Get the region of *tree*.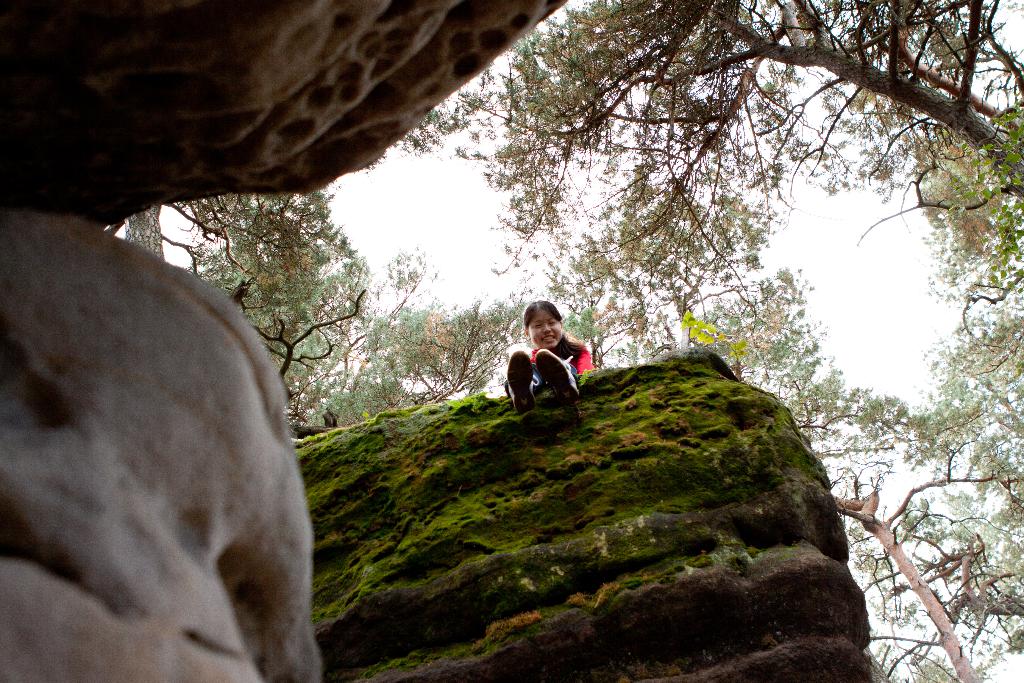
<region>156, 183, 547, 452</region>.
